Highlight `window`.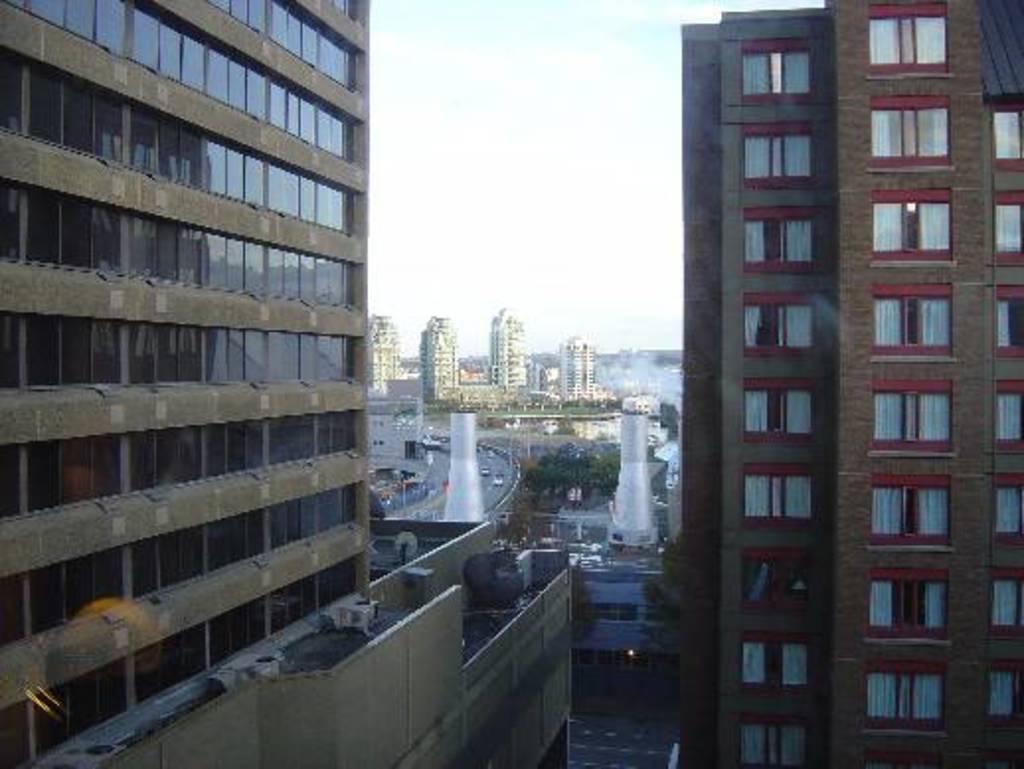
Highlighted region: 743,384,826,443.
